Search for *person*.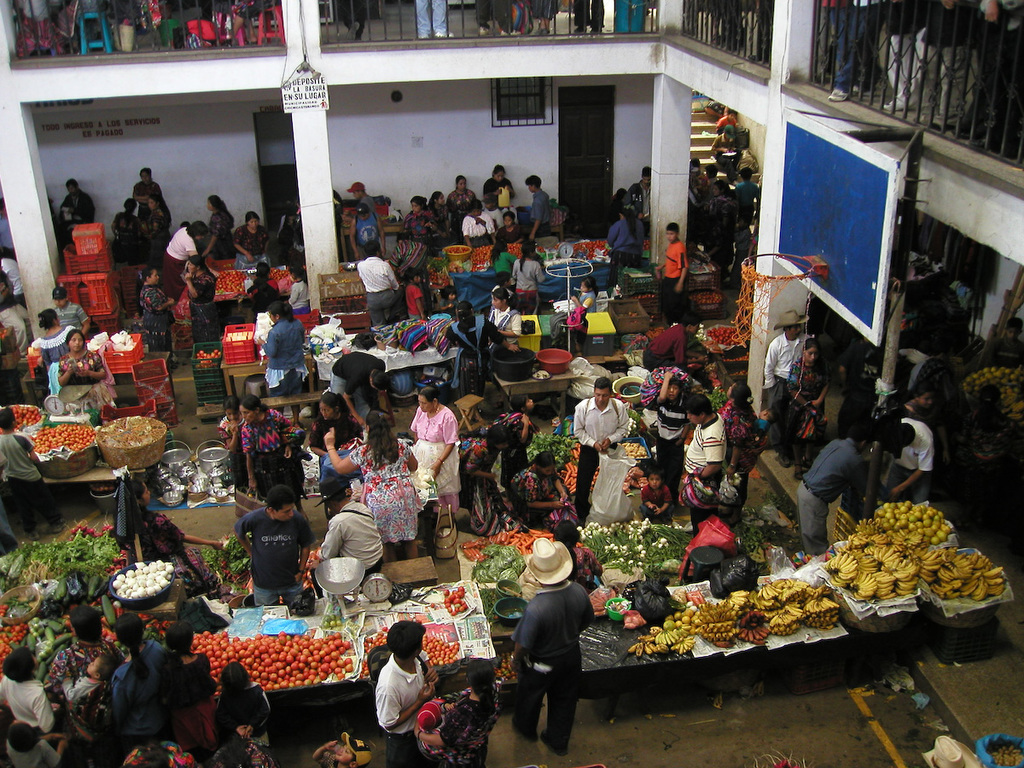
Found at 412 654 496 767.
